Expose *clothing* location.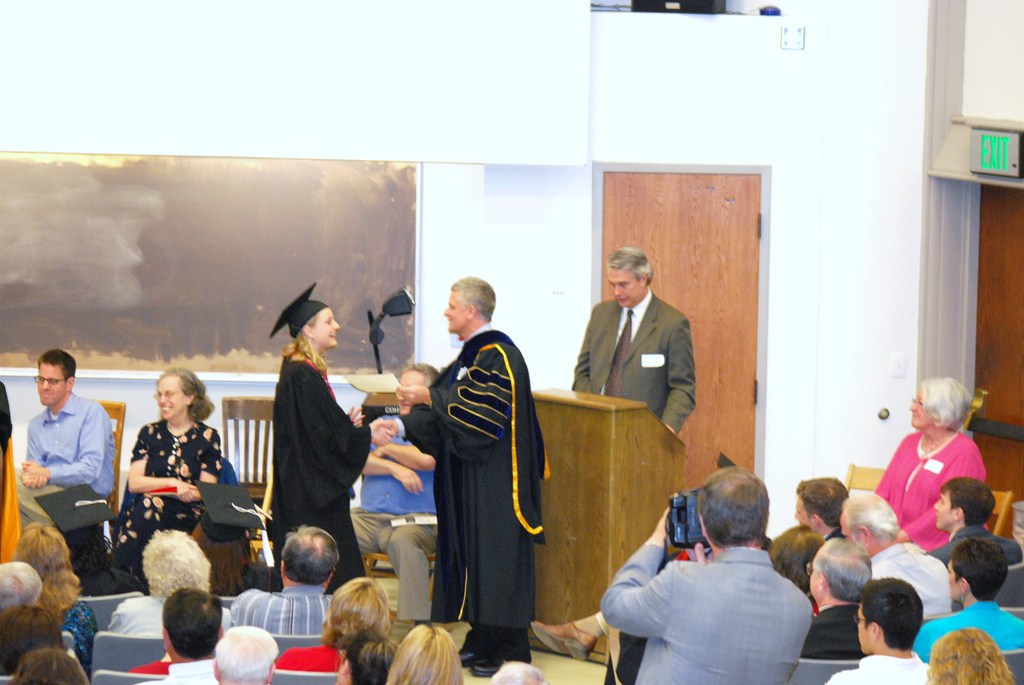
Exposed at 275, 639, 368, 678.
